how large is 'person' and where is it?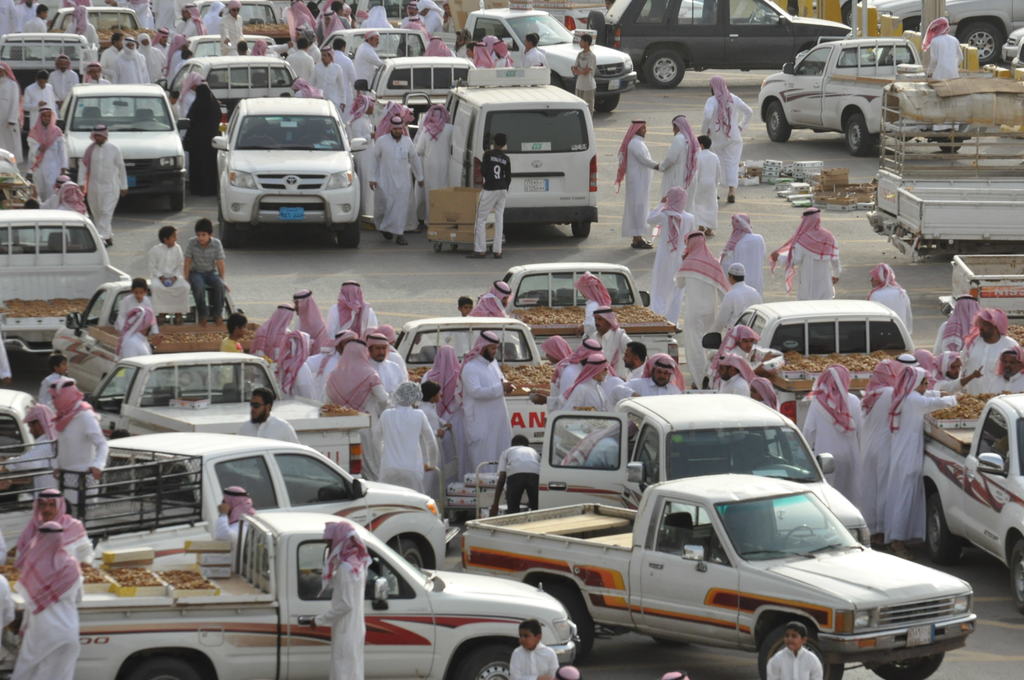
Bounding box: [27,0,54,66].
